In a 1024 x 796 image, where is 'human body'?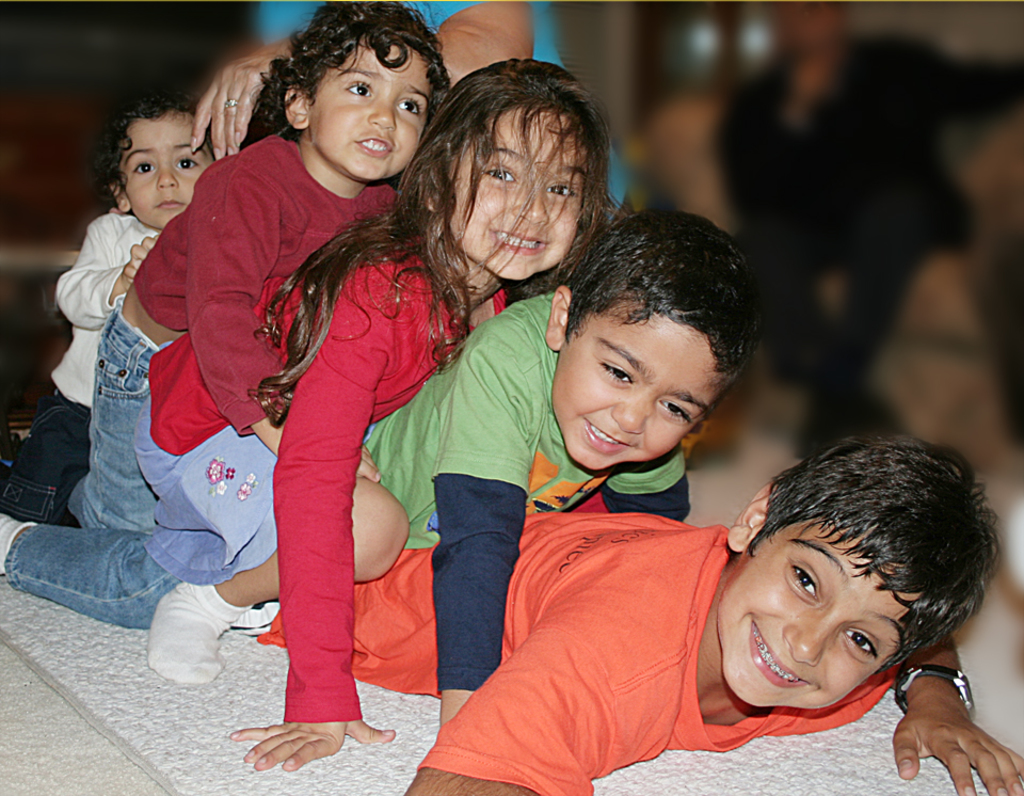
box=[0, 285, 702, 719].
